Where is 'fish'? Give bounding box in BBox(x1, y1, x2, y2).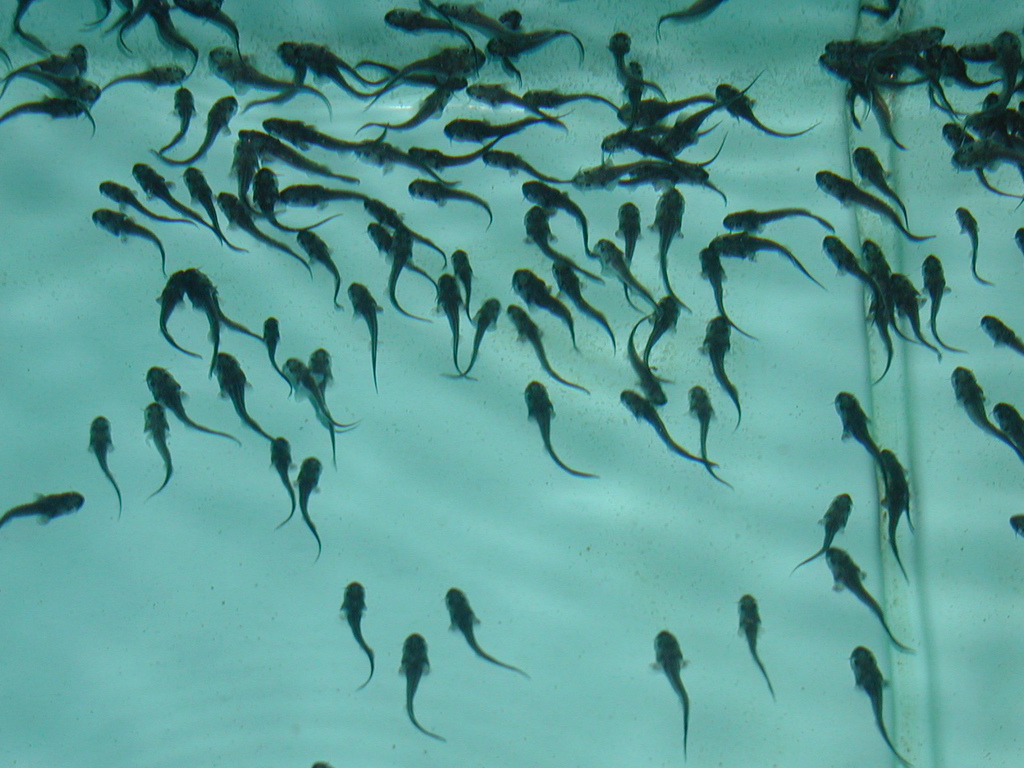
BBox(589, 236, 652, 299).
